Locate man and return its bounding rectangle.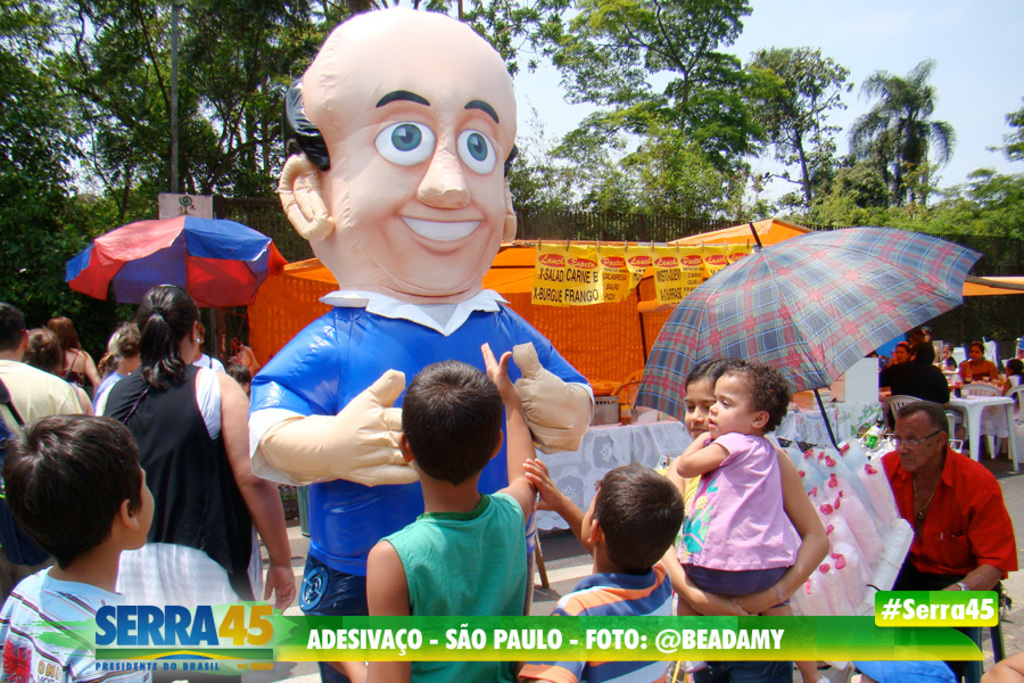
l=880, t=382, r=1010, b=618.
